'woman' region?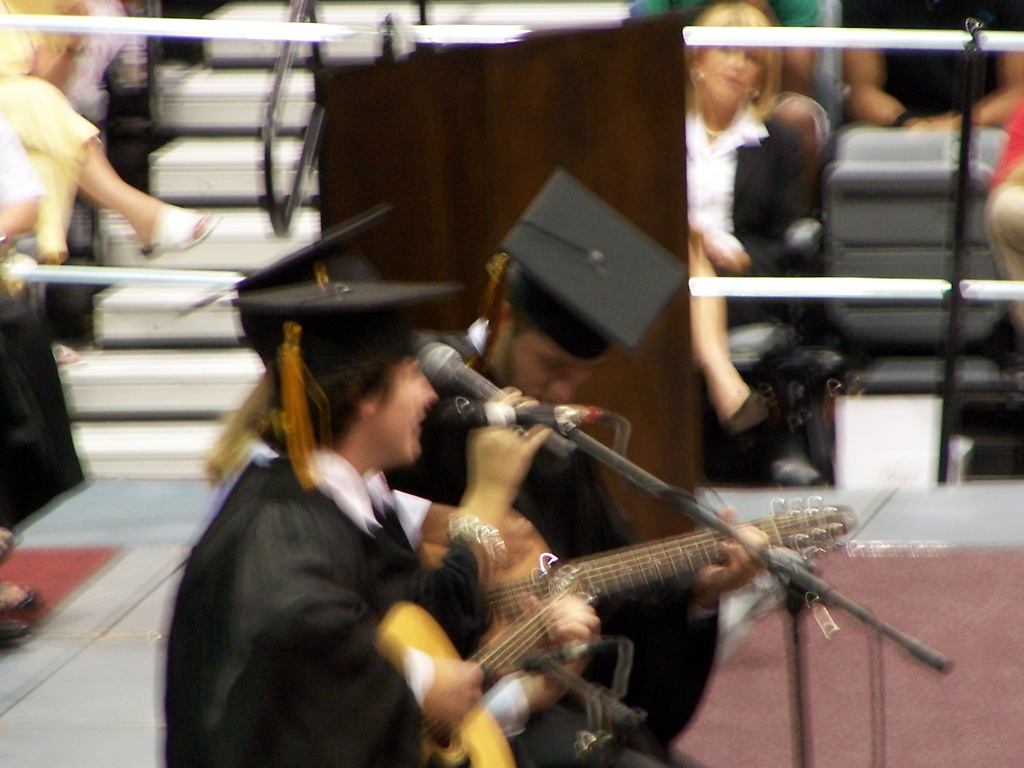
{"x1": 676, "y1": 1, "x2": 826, "y2": 427}
